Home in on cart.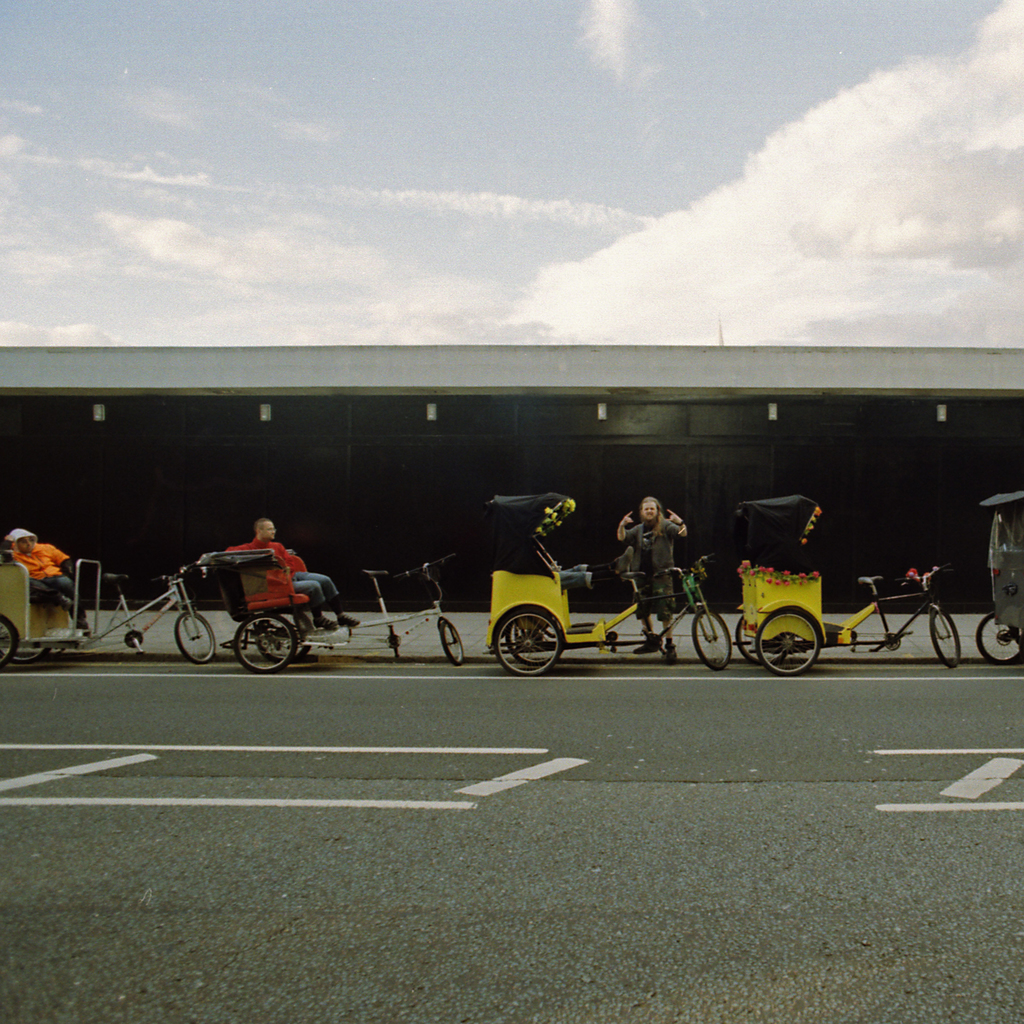
Homed in at (481, 492, 739, 683).
